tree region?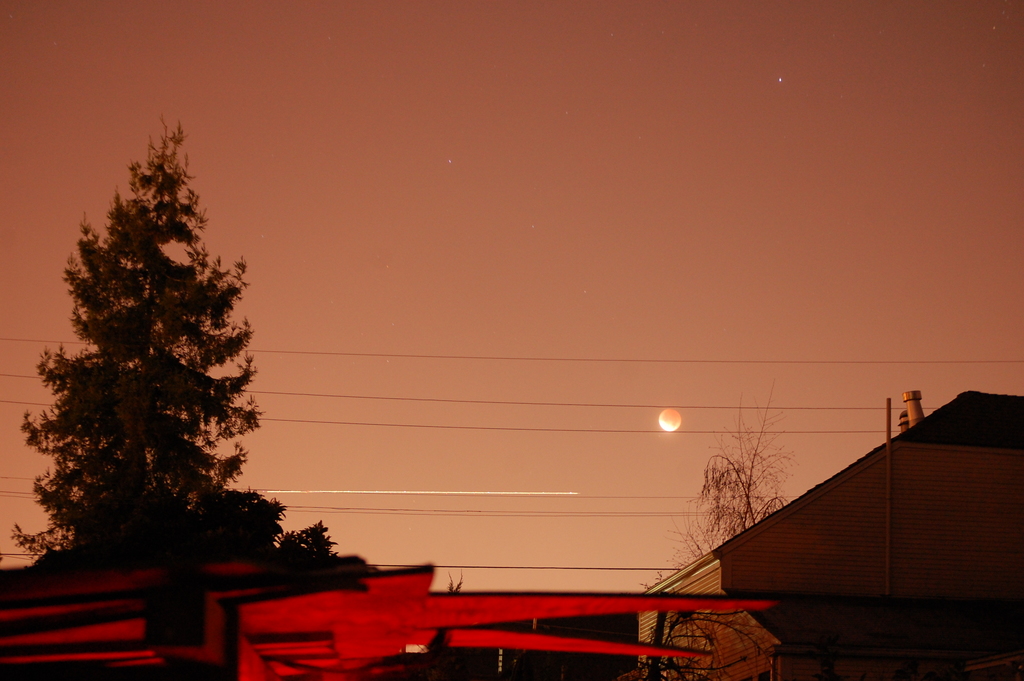
(685, 375, 790, 566)
